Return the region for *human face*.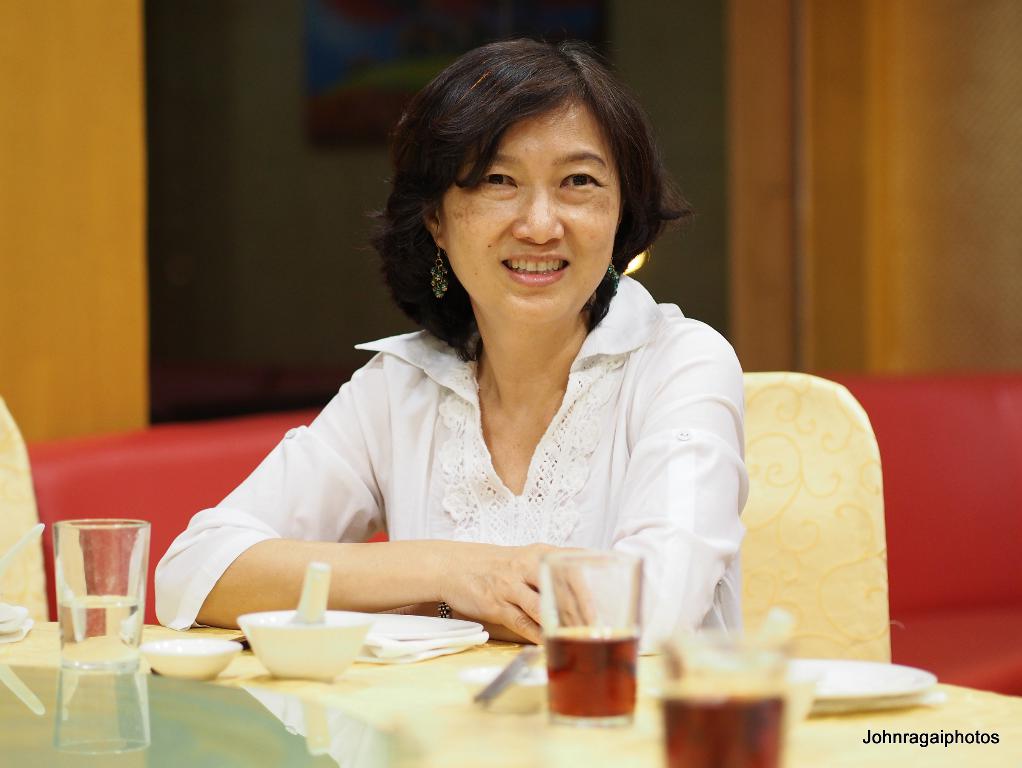
bbox=(434, 97, 625, 331).
